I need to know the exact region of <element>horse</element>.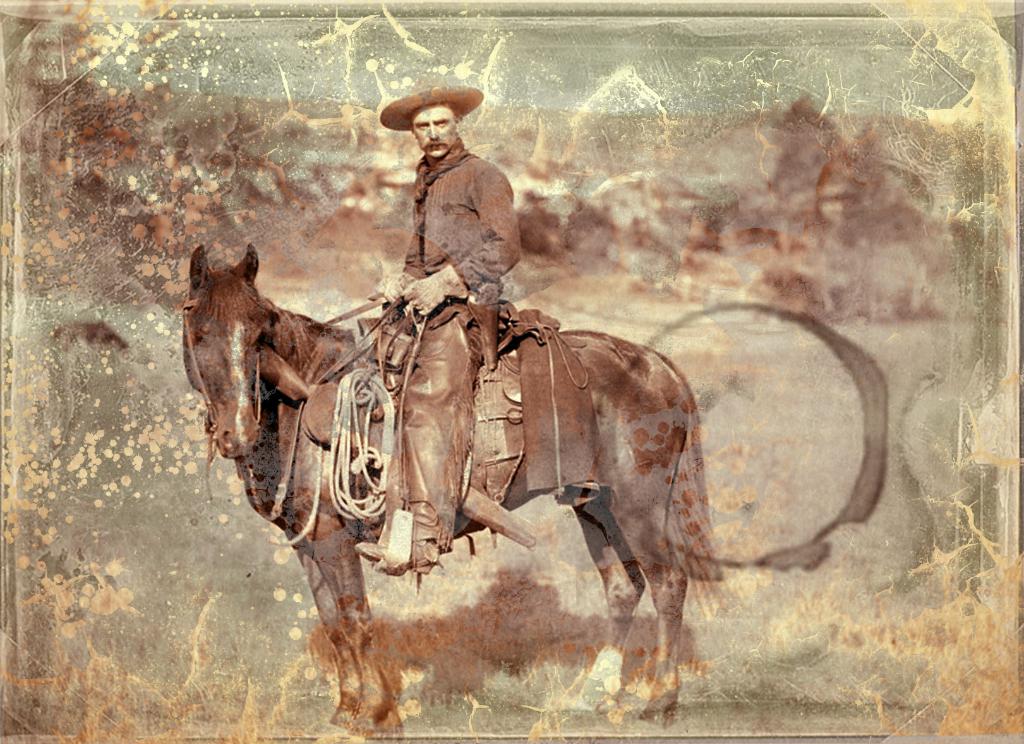
Region: bbox=(181, 244, 735, 741).
